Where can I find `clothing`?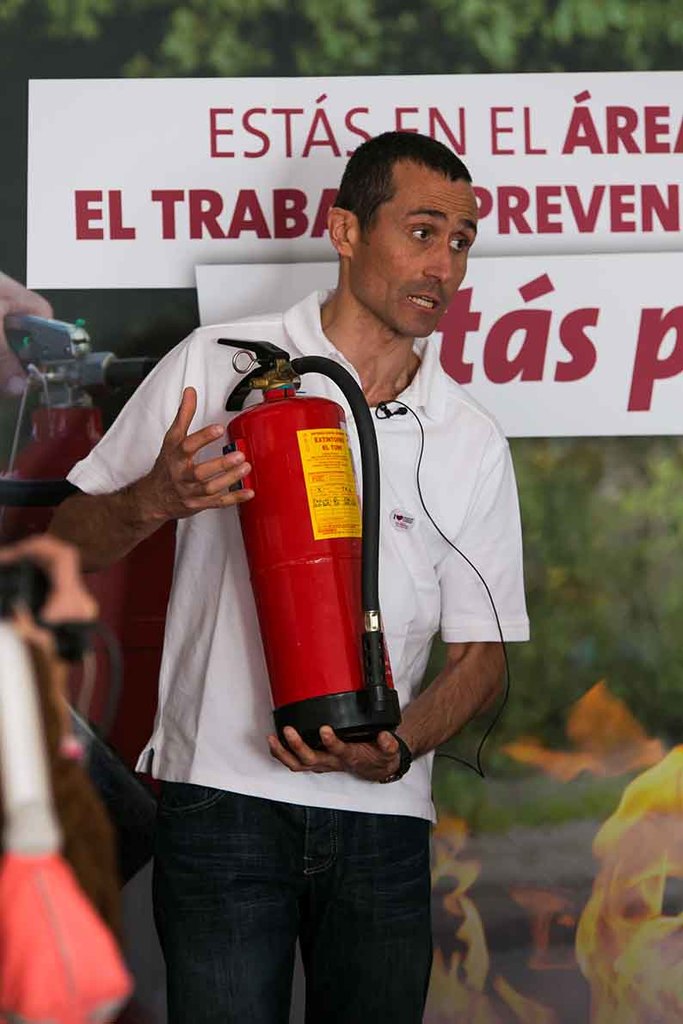
You can find it at bbox(159, 775, 430, 1023).
